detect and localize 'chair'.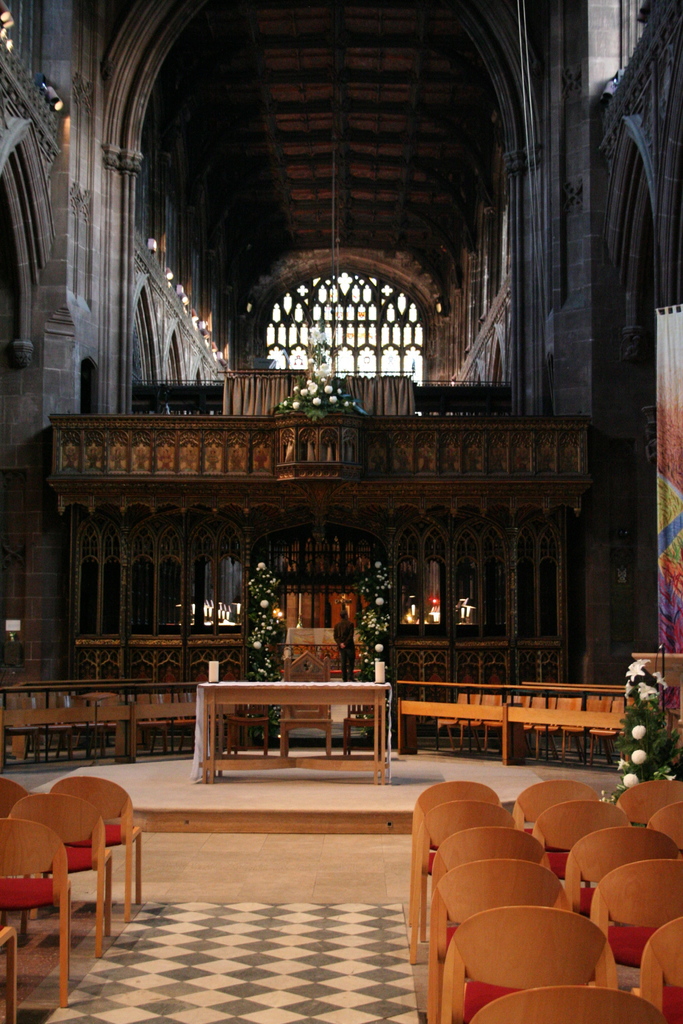
Localized at 341,700,377,764.
